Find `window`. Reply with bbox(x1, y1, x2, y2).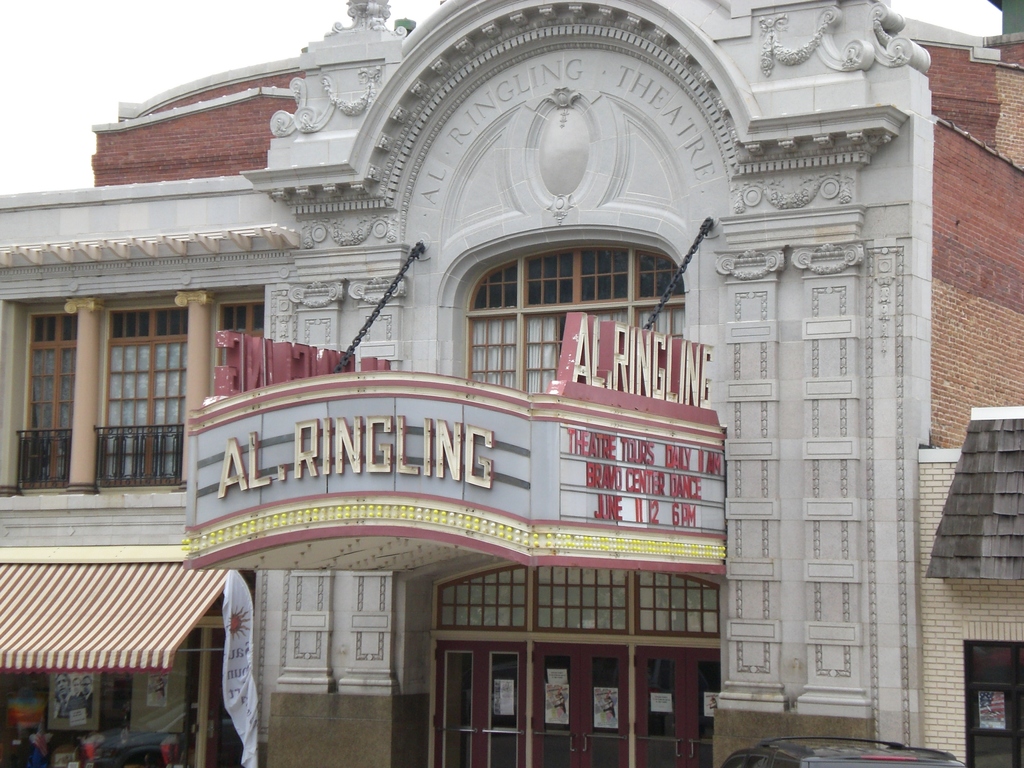
bbox(111, 304, 186, 496).
